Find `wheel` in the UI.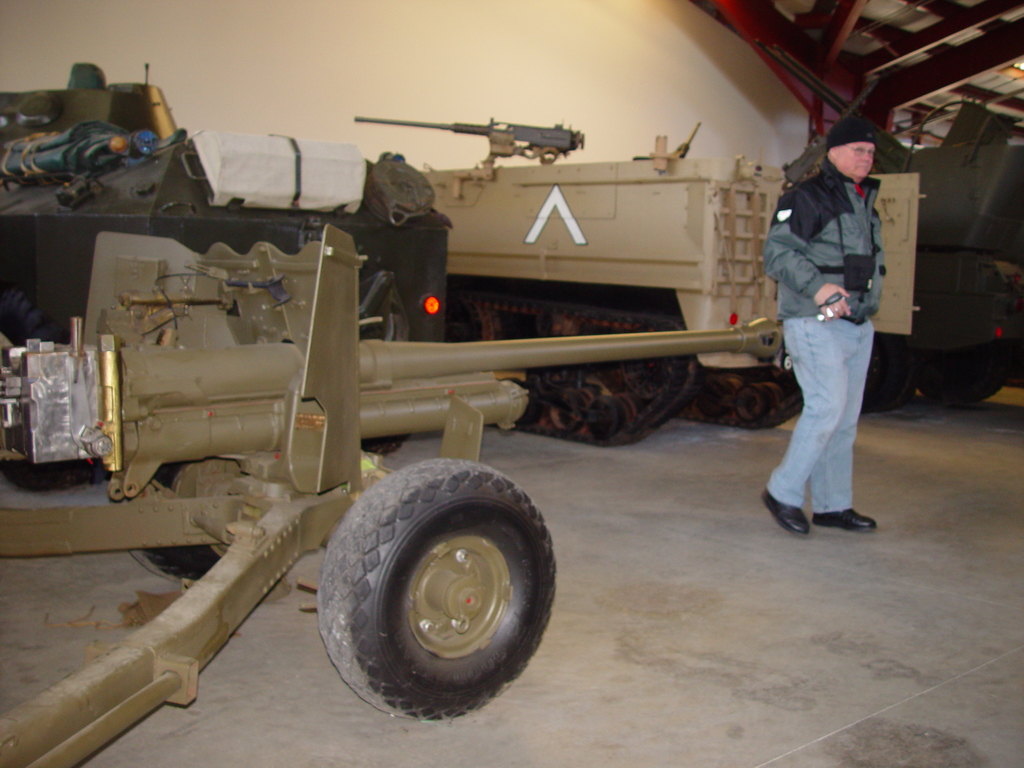
UI element at {"left": 920, "top": 349, "right": 1012, "bottom": 403}.
